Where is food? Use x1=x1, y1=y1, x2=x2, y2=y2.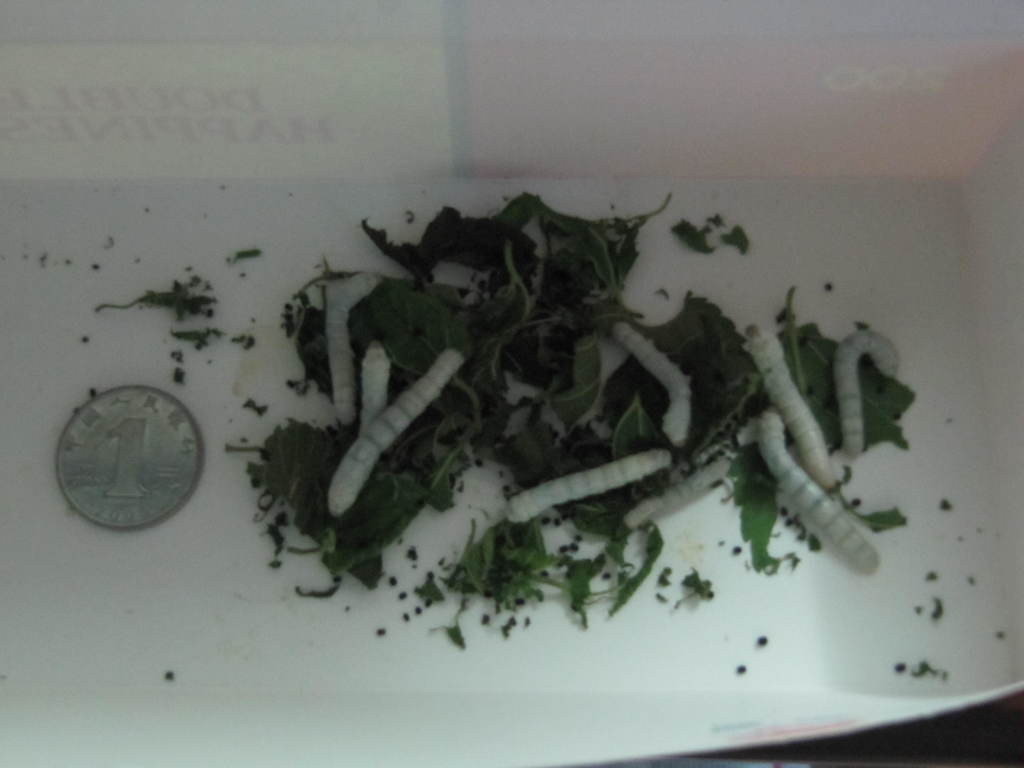
x1=102, y1=237, x2=115, y2=249.
